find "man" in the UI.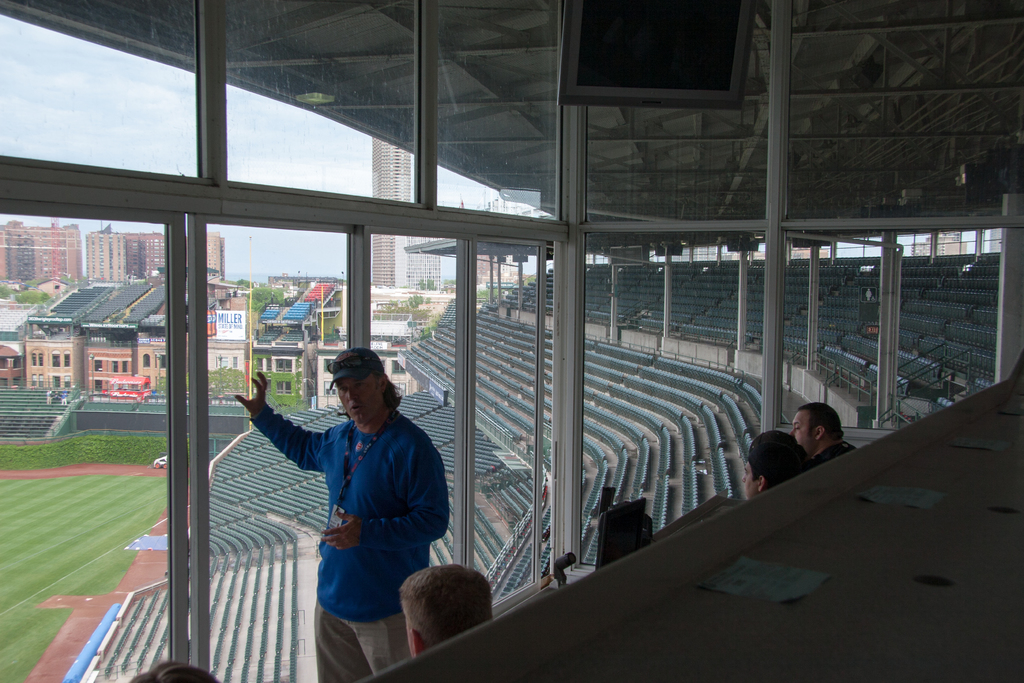
UI element at box(394, 563, 491, 659).
